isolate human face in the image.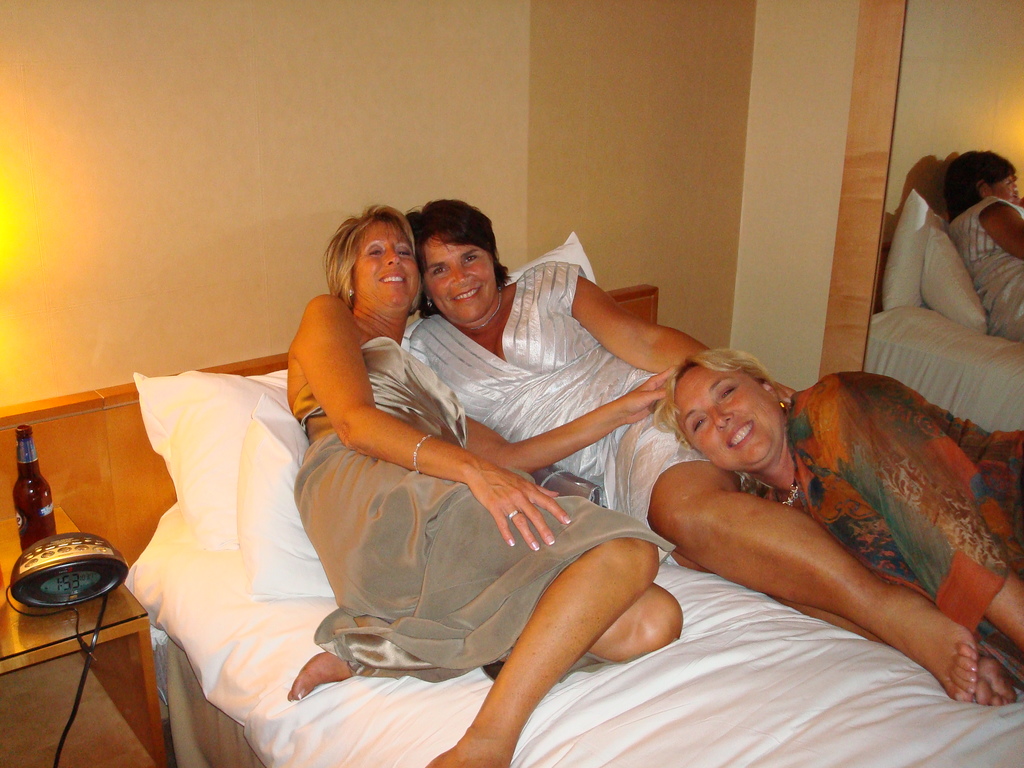
Isolated region: crop(419, 229, 493, 317).
